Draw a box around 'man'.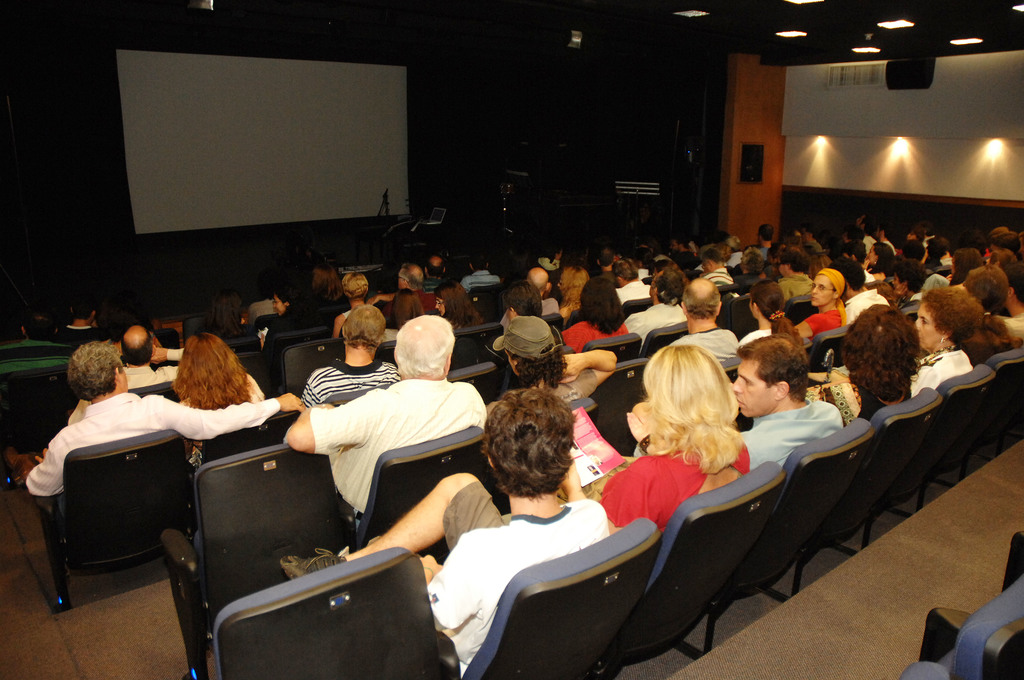
x1=458 y1=253 x2=496 y2=293.
